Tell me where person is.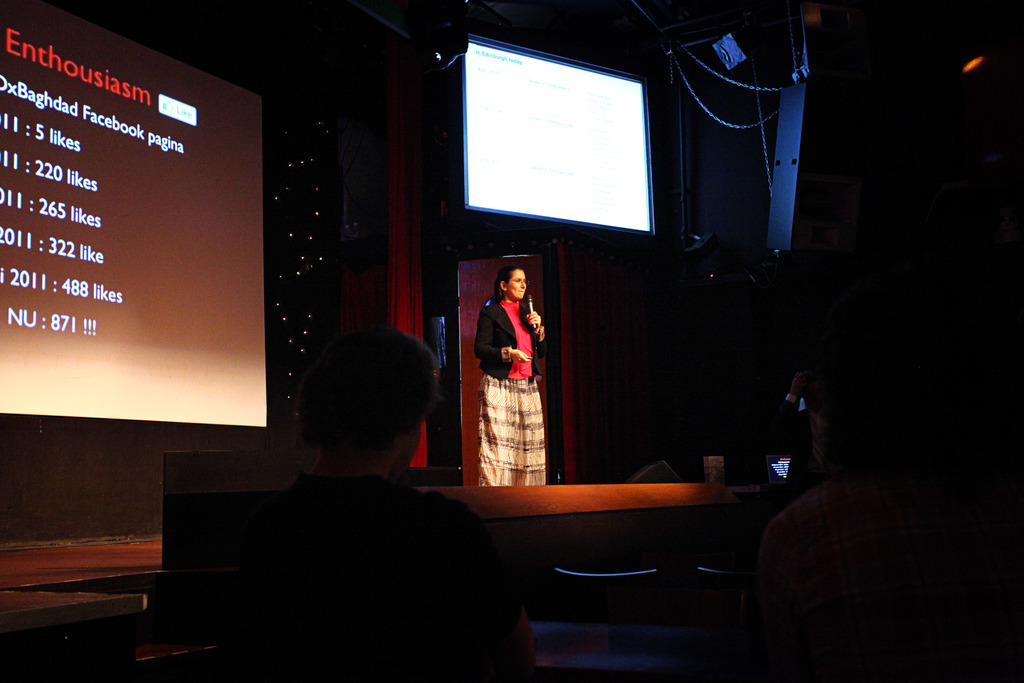
person is at <region>474, 251, 555, 487</region>.
